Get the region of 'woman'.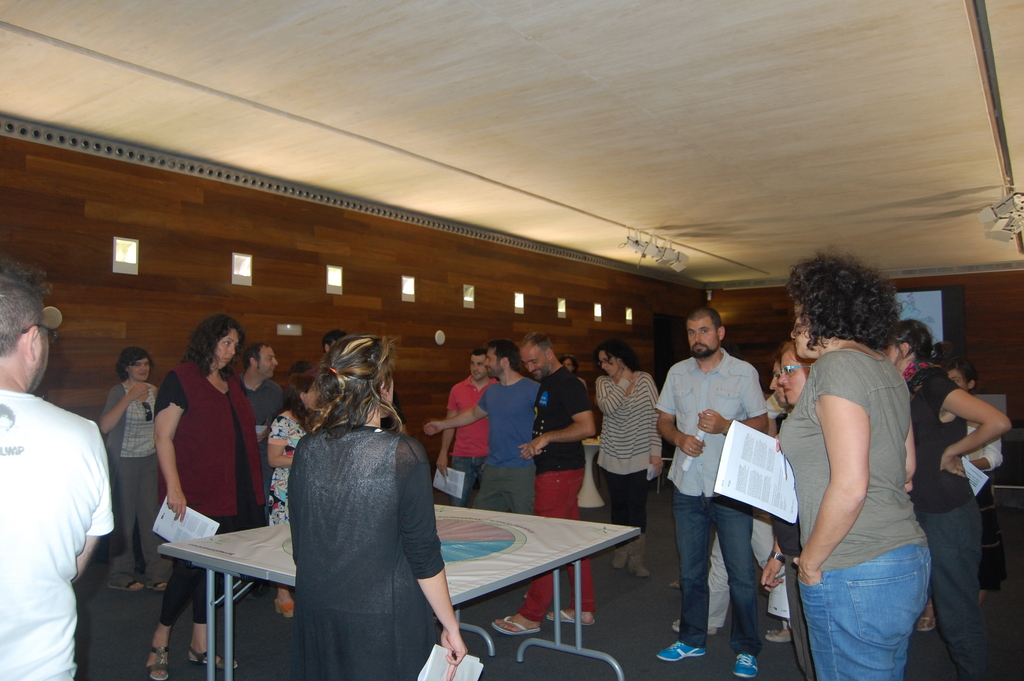
bbox=(276, 324, 471, 680).
